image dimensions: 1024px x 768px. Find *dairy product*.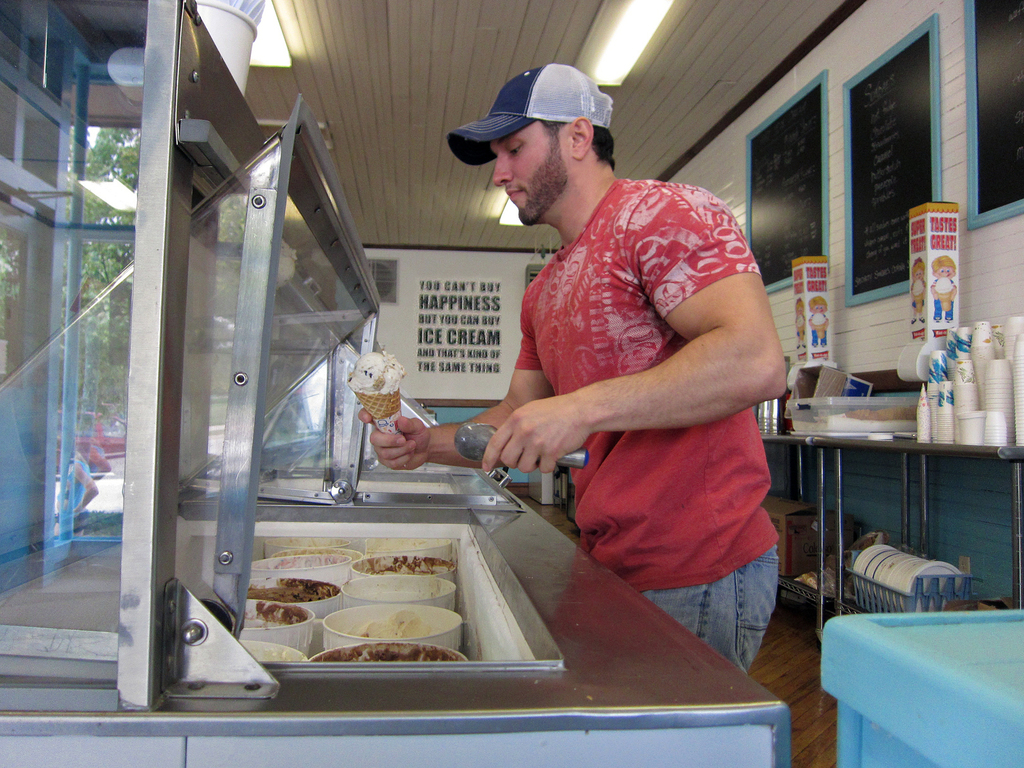
257 602 310 626.
